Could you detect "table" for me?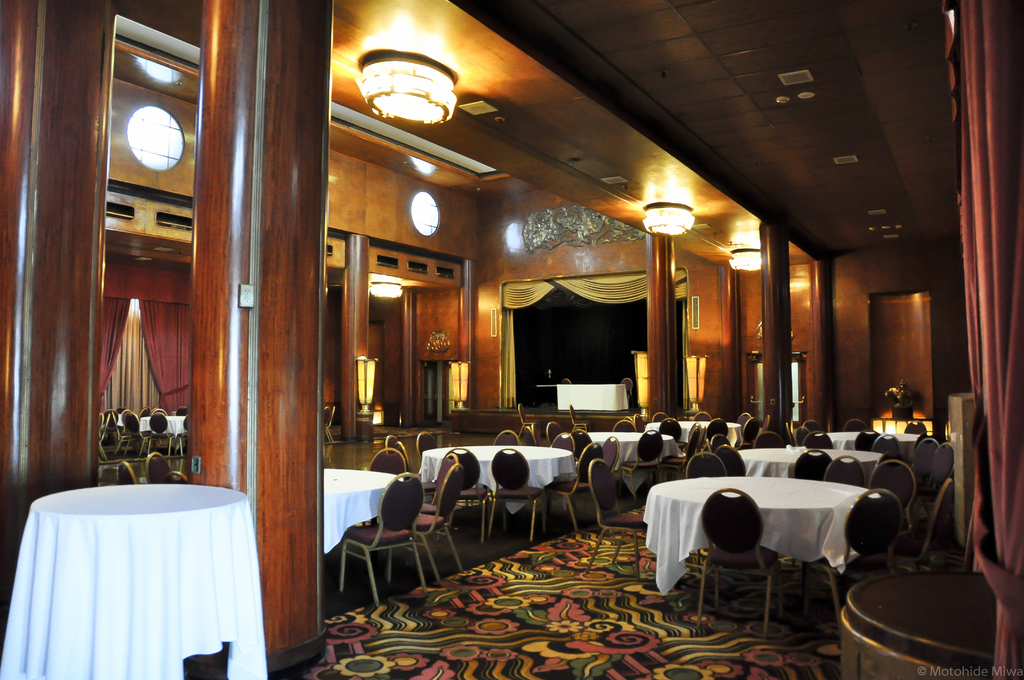
Detection result: locate(643, 425, 739, 446).
